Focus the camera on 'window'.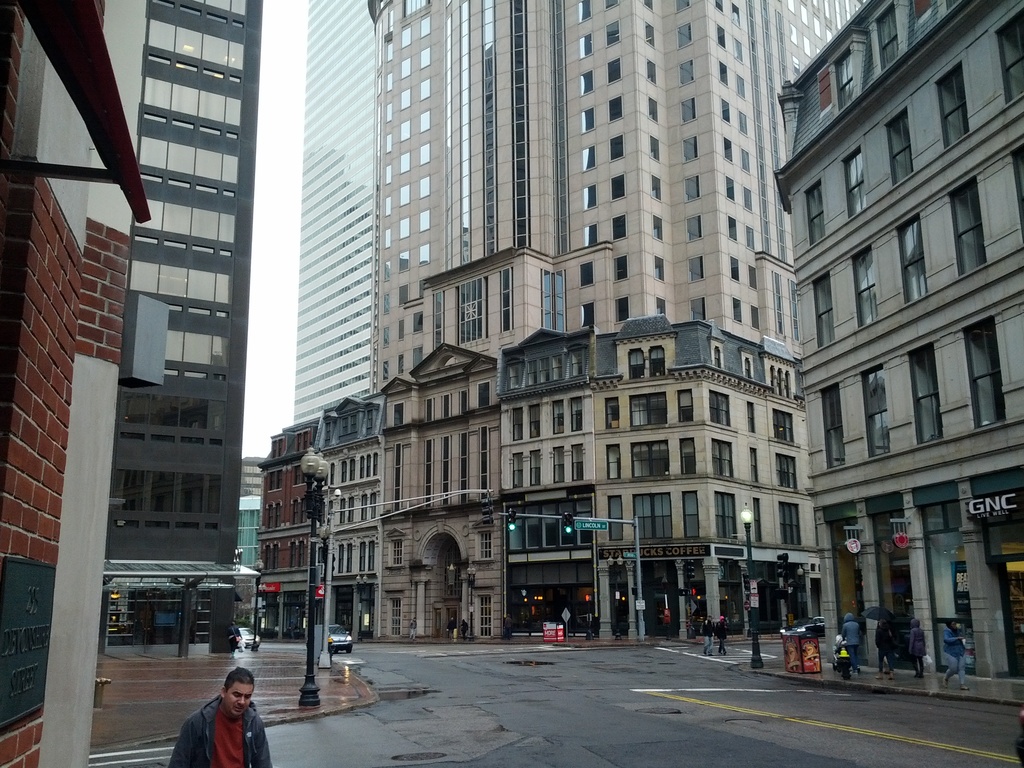
Focus region: 444,396,449,415.
